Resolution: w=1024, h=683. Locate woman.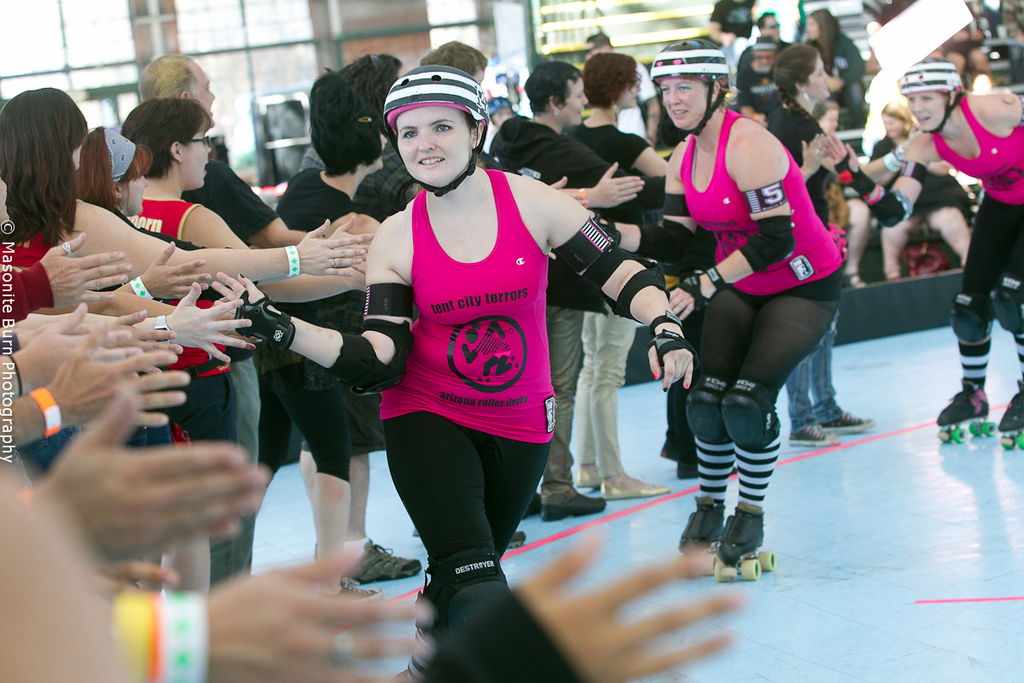
left=208, top=66, right=695, bottom=620.
